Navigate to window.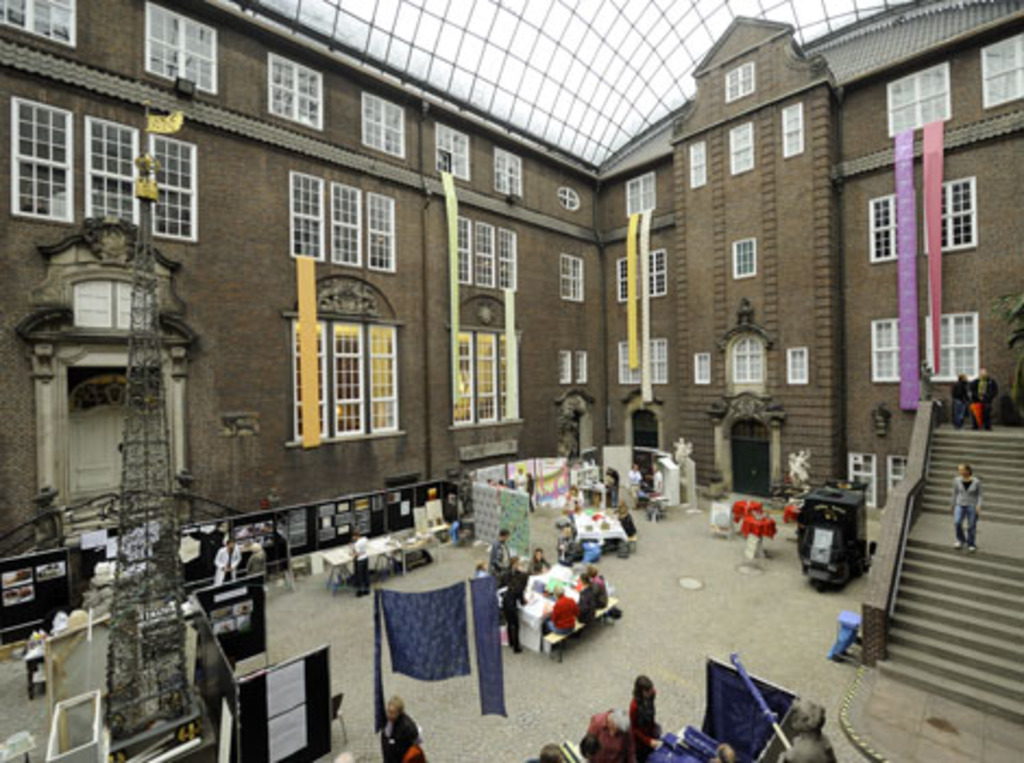
Navigation target: <region>150, 133, 196, 244</region>.
